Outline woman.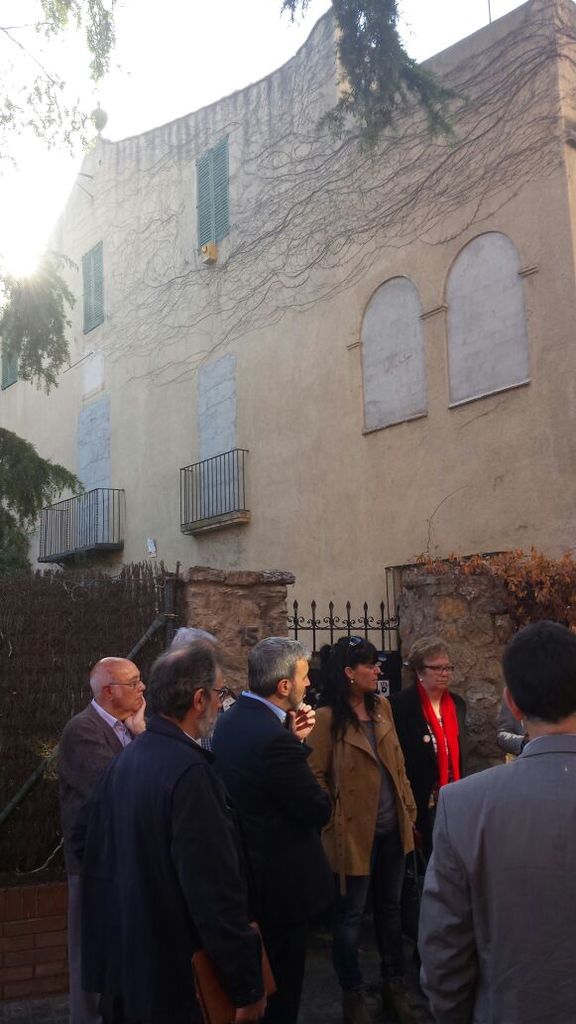
Outline: 293, 632, 421, 1023.
